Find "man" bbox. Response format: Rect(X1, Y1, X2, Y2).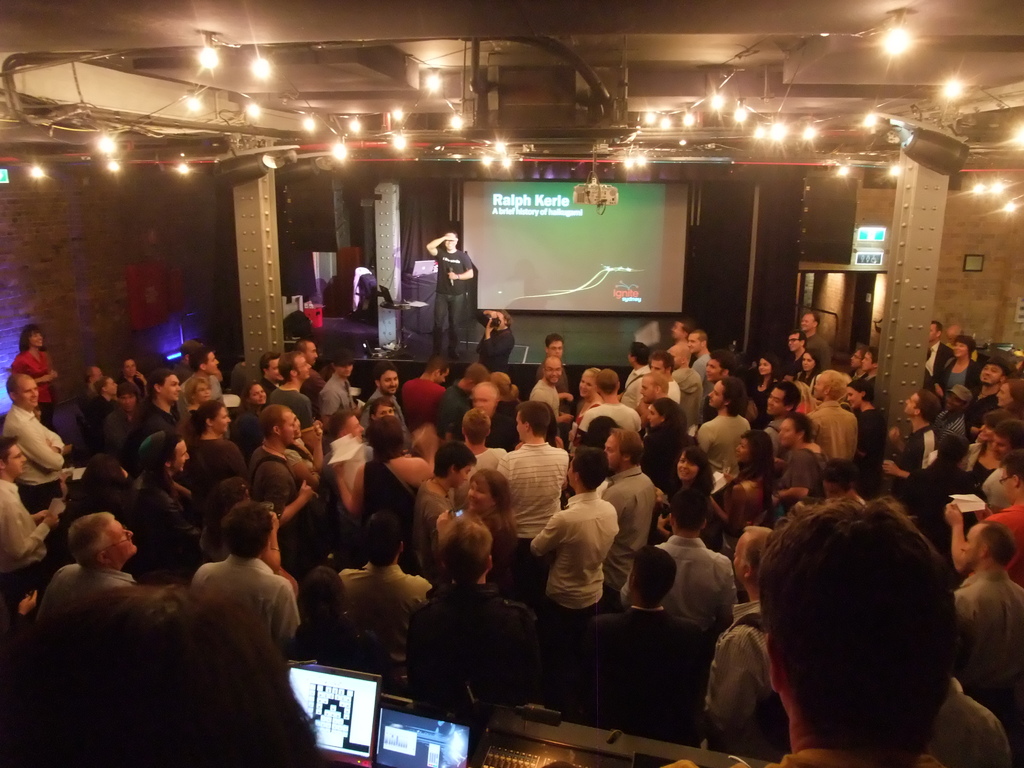
Rect(3, 373, 71, 503).
